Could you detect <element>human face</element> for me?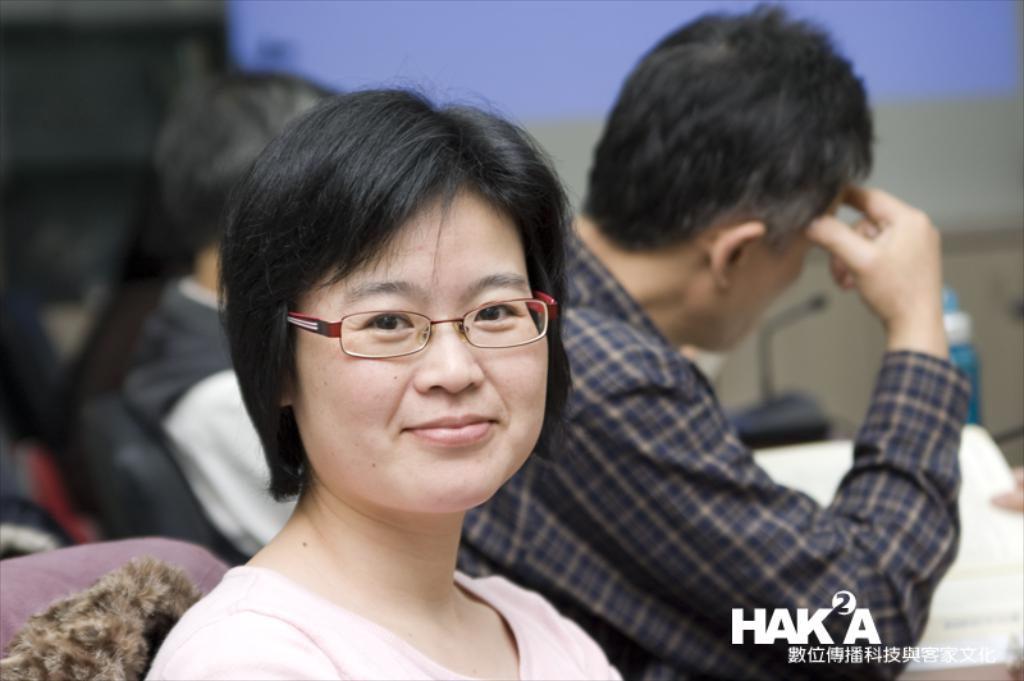
Detection result: (291, 183, 540, 507).
